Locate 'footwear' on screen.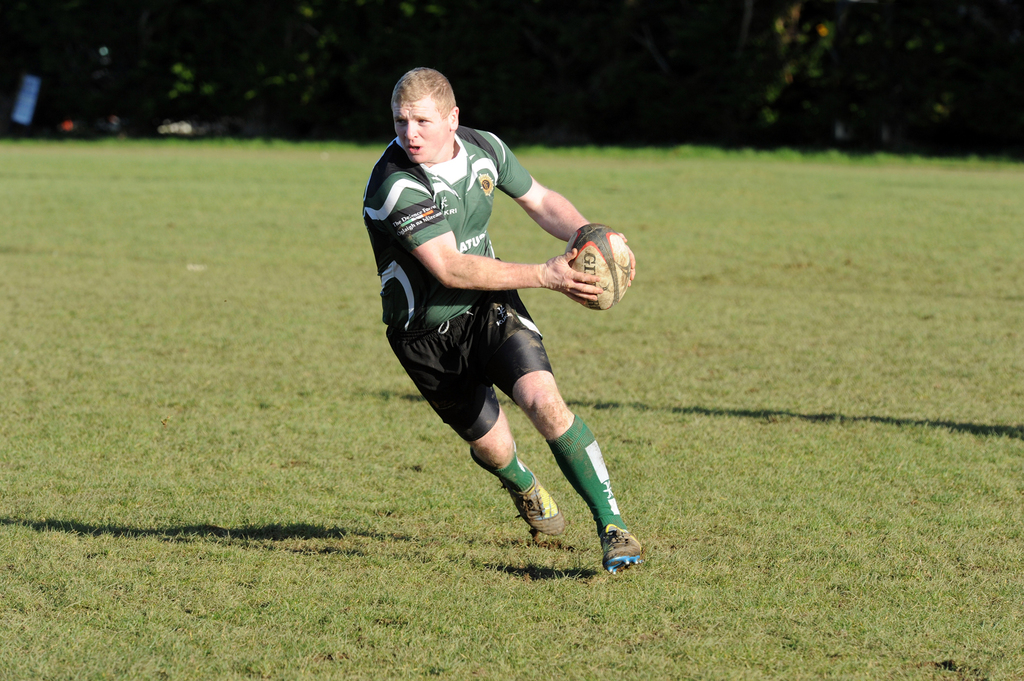
On screen at bbox=(601, 524, 646, 575).
